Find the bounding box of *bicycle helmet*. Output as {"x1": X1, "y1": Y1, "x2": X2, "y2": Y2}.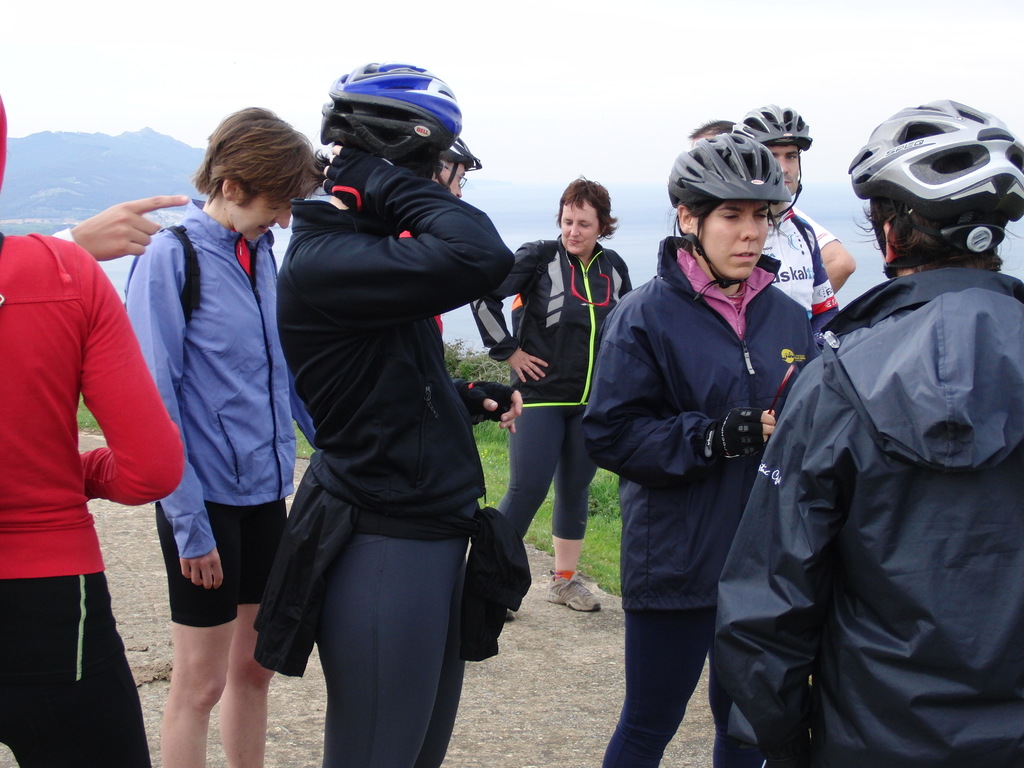
{"x1": 439, "y1": 138, "x2": 476, "y2": 171}.
